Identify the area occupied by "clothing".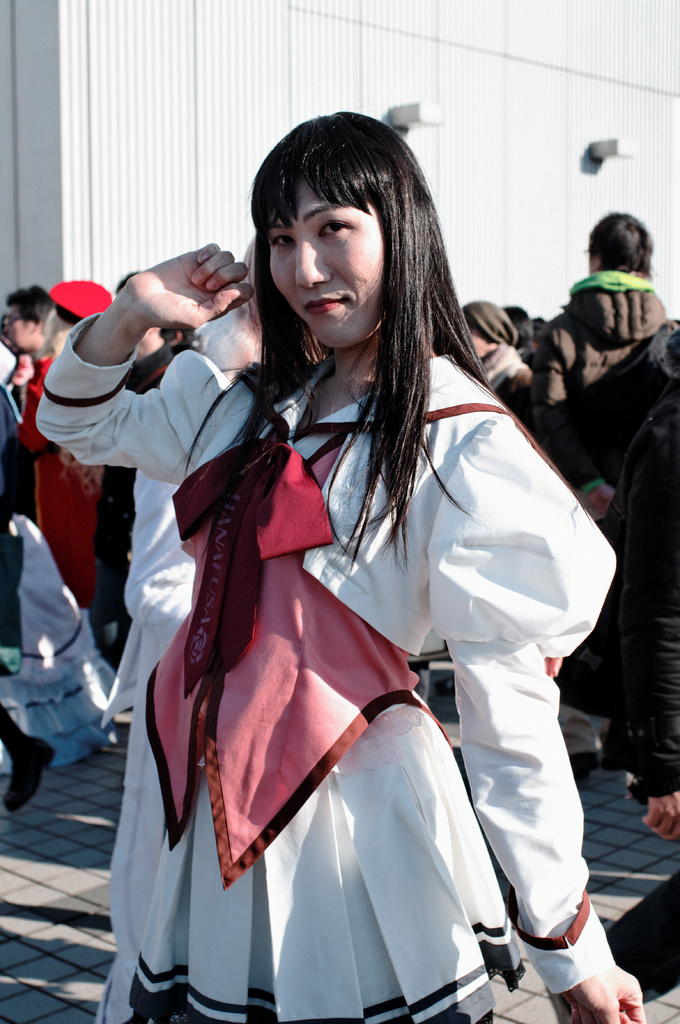
Area: <region>90, 339, 177, 655</region>.
